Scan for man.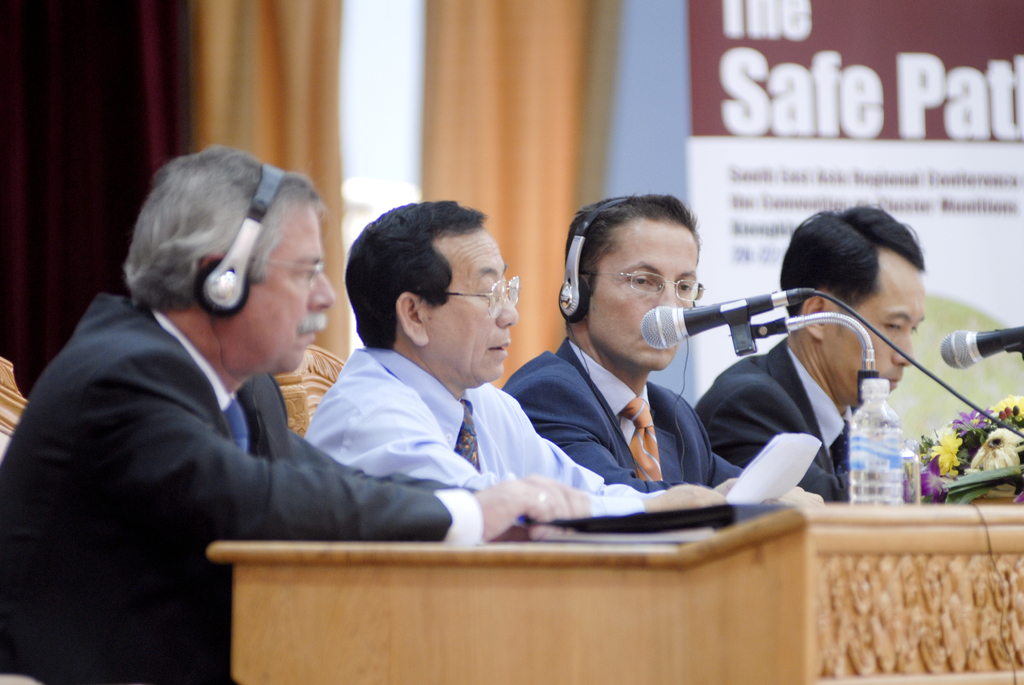
Scan result: l=303, t=194, r=817, b=522.
